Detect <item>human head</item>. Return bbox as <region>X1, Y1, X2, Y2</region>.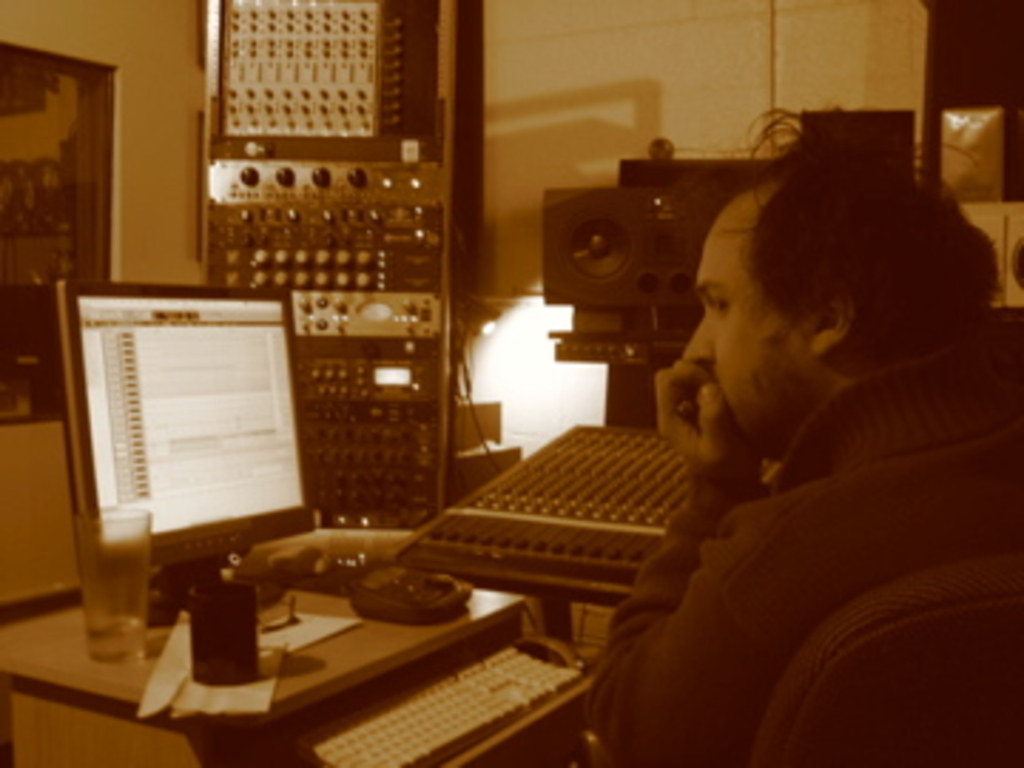
<region>680, 142, 978, 424</region>.
